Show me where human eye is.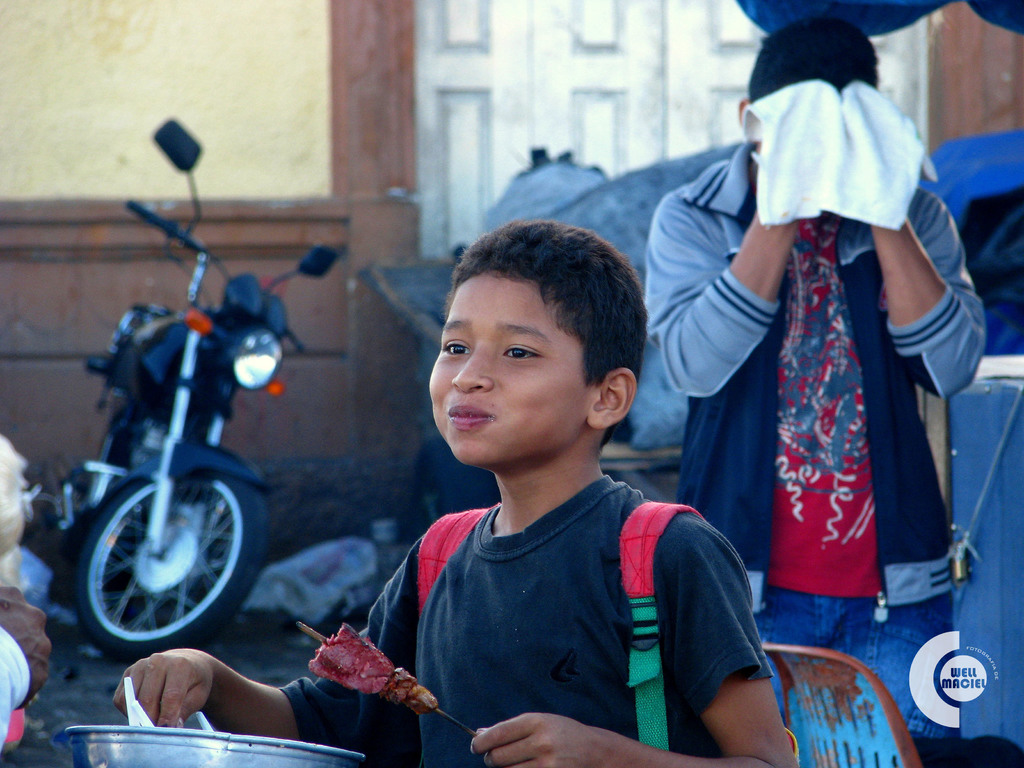
human eye is at 497:337:556:366.
